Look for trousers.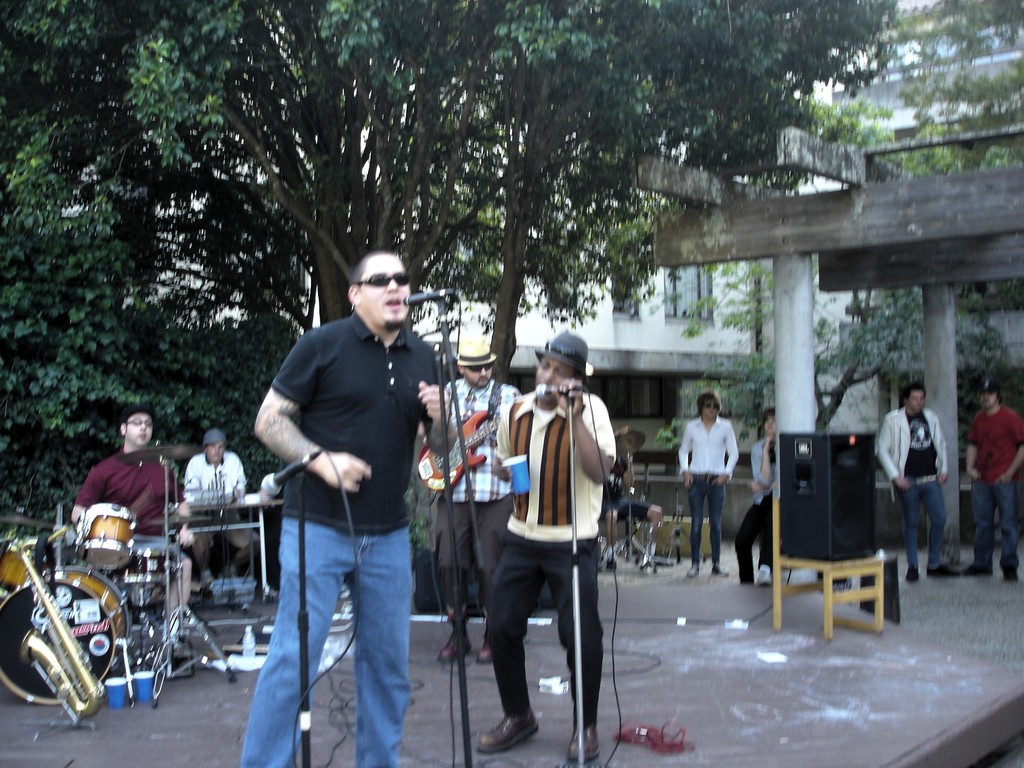
Found: bbox=[486, 515, 612, 711].
